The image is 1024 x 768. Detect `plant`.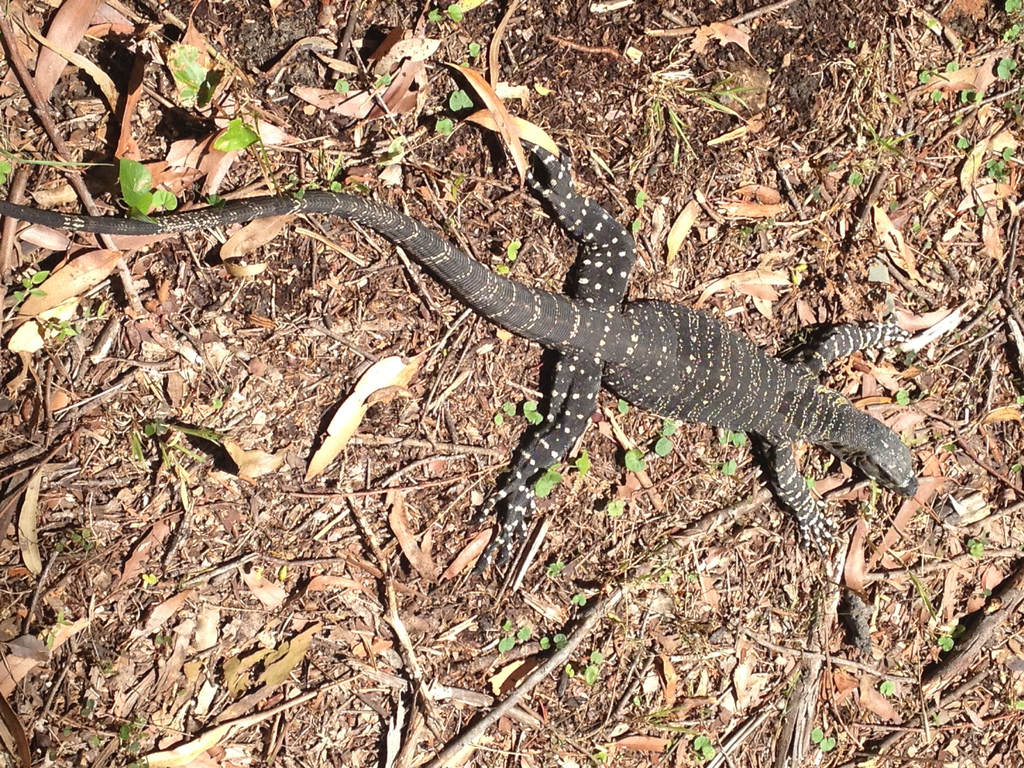
Detection: crop(630, 191, 645, 211).
